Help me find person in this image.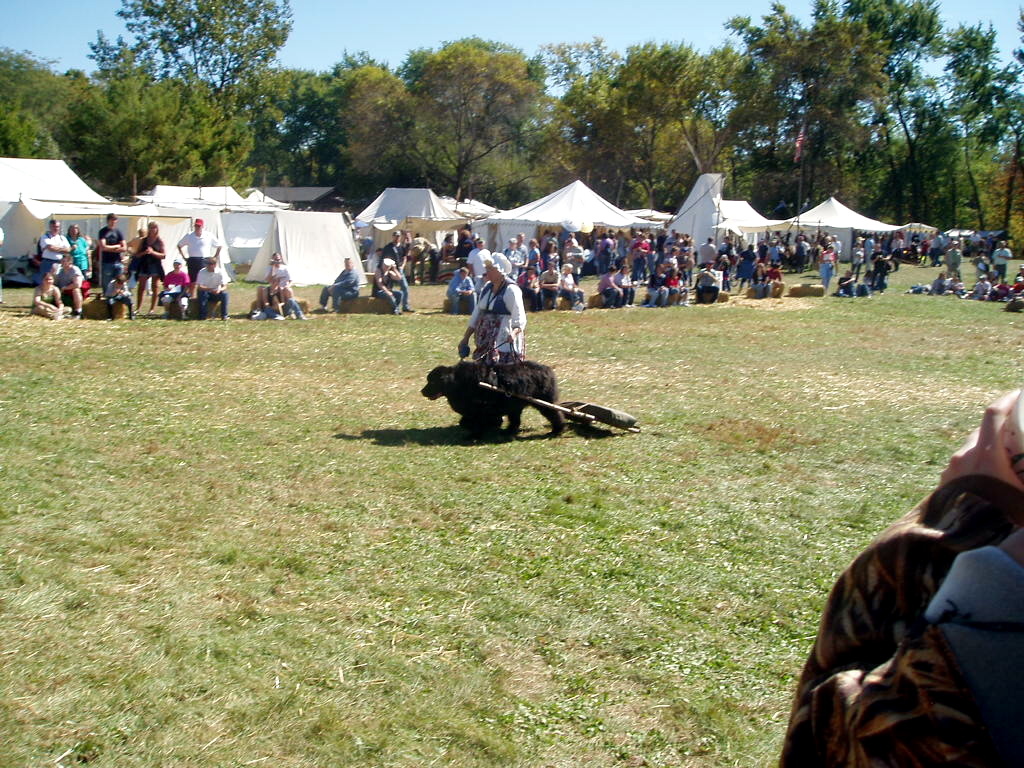
Found it: 28:276:65:320.
